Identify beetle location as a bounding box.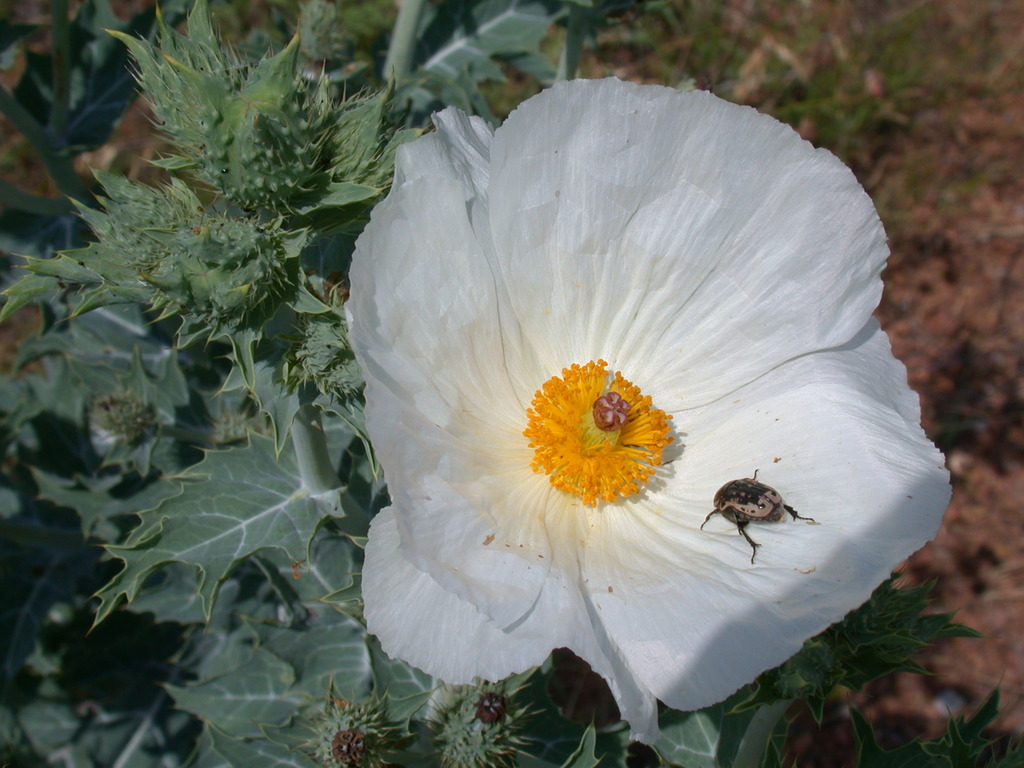
(x1=687, y1=463, x2=822, y2=550).
